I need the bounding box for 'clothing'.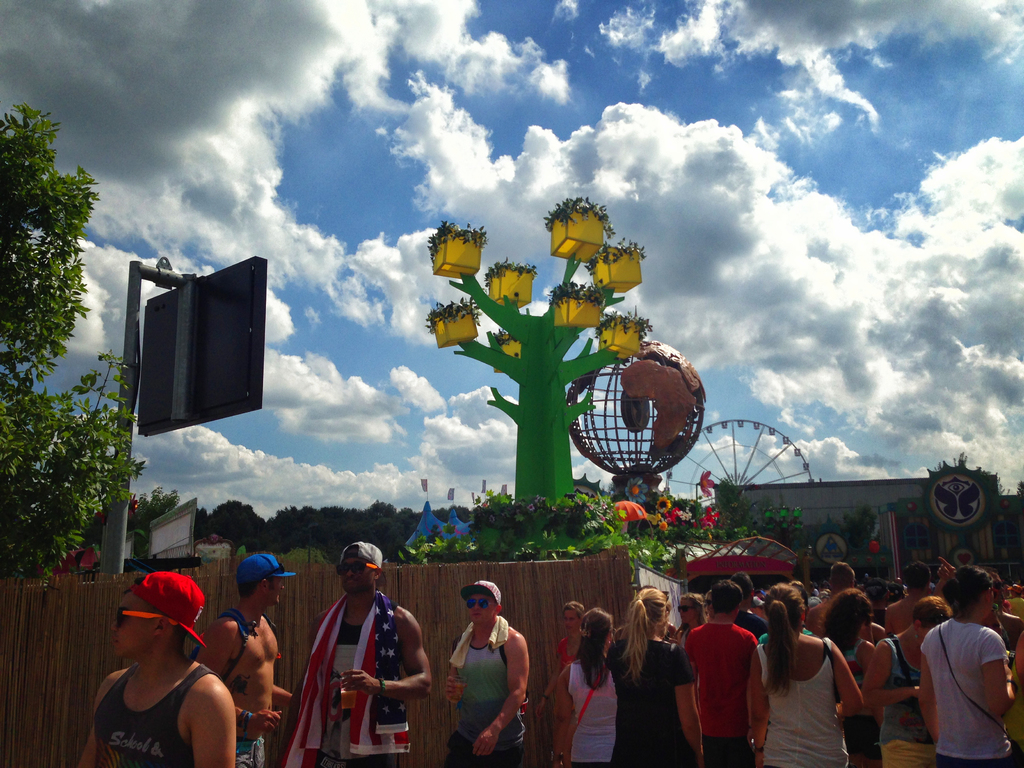
Here it is: (450,610,523,767).
